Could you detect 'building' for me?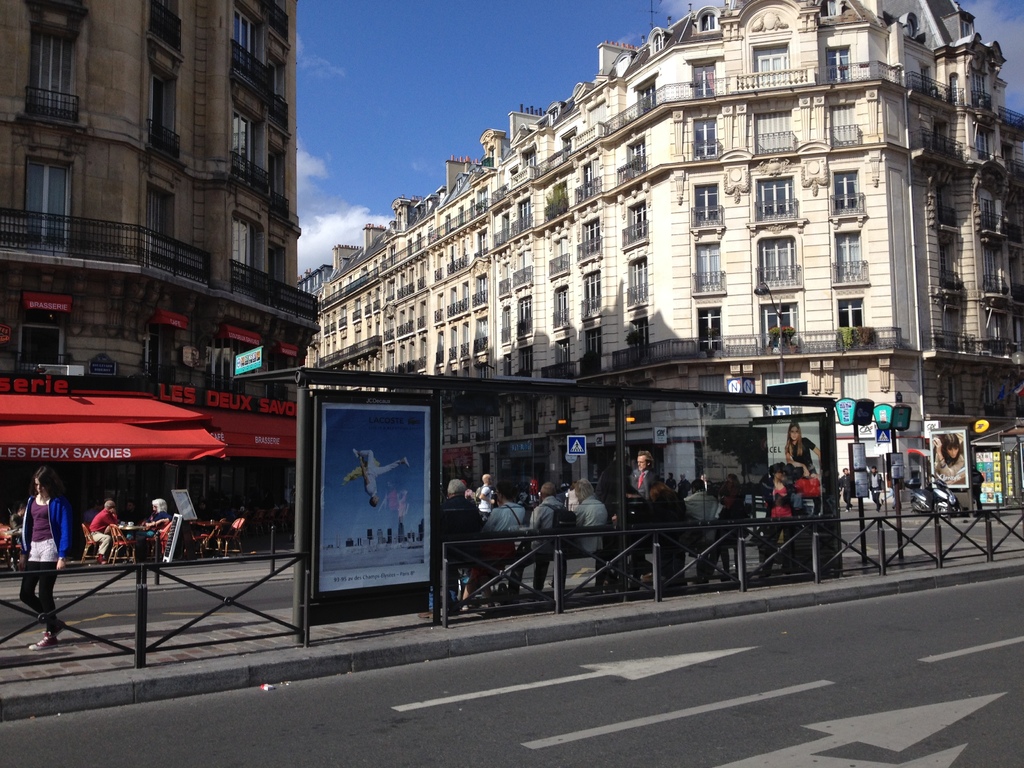
Detection result: select_region(0, 0, 321, 562).
